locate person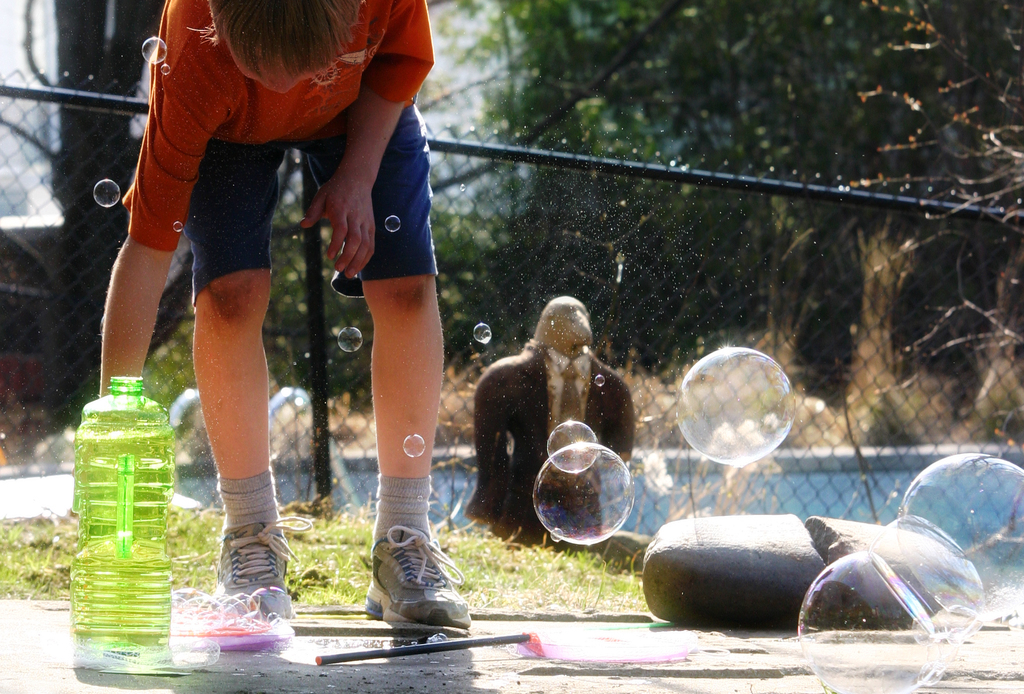
{"left": 92, "top": 0, "right": 474, "bottom": 634}
